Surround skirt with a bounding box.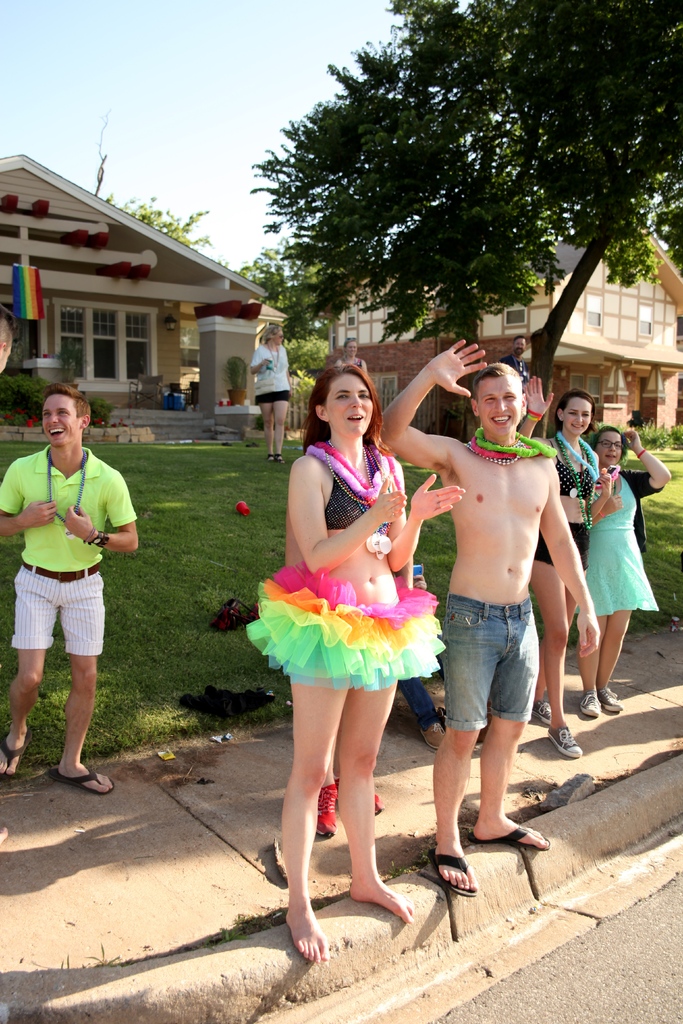
box=[239, 555, 449, 693].
